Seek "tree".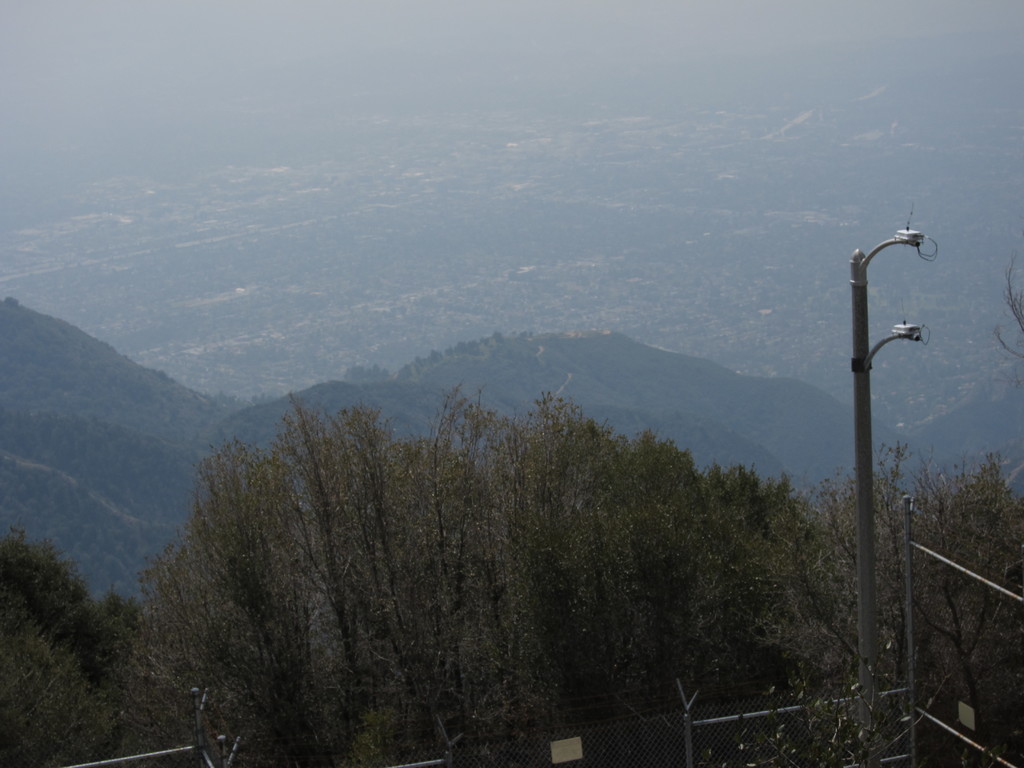
x1=536 y1=396 x2=651 y2=767.
